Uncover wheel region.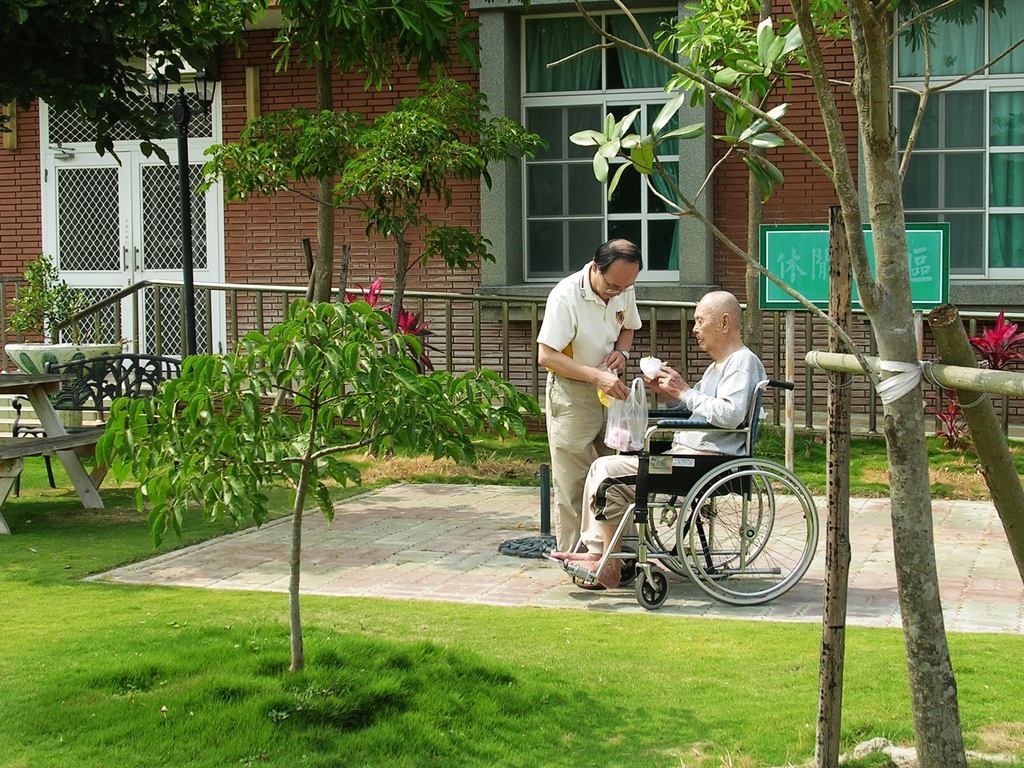
Uncovered: select_region(620, 545, 639, 586).
